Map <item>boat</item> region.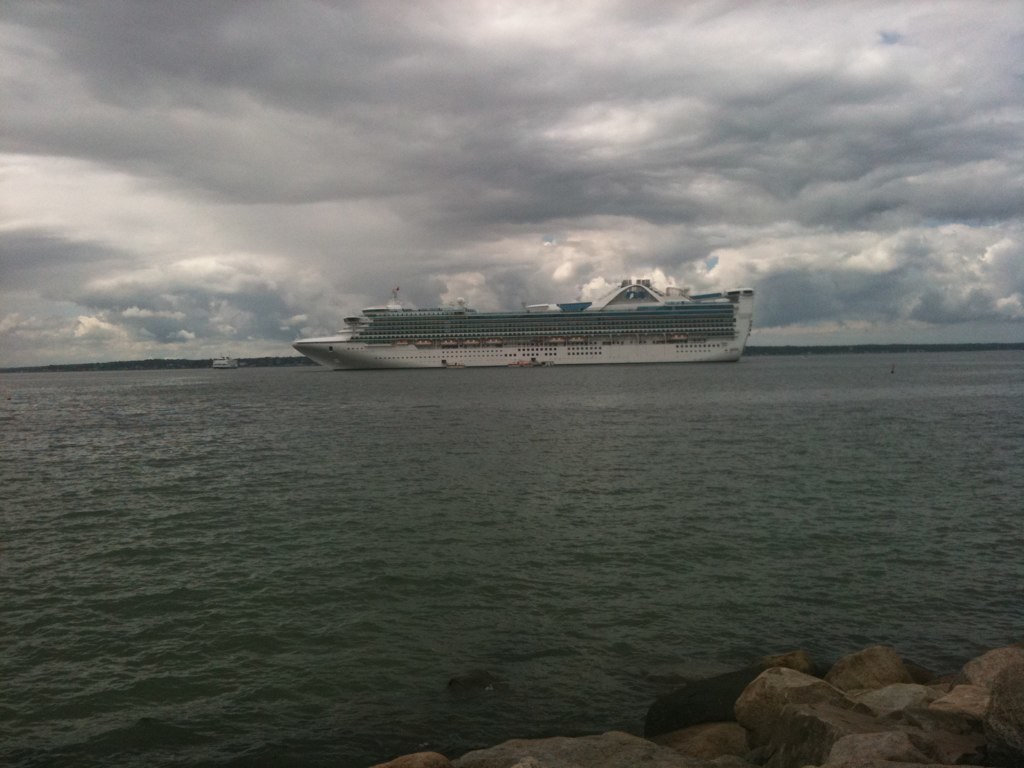
Mapped to 545 335 568 345.
